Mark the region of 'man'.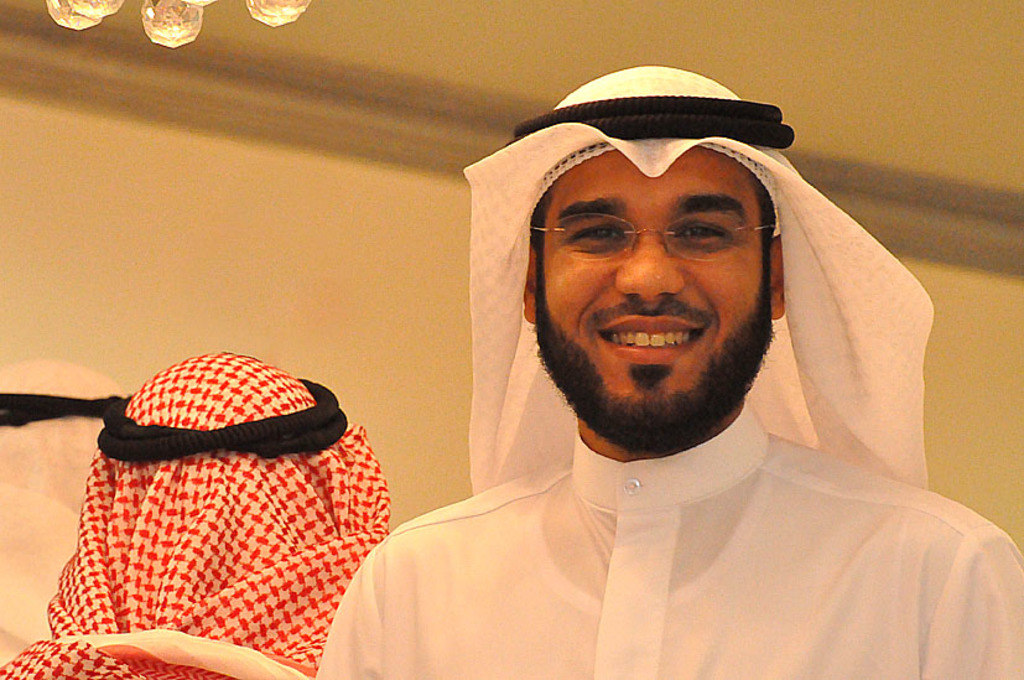
Region: detection(0, 360, 128, 661).
